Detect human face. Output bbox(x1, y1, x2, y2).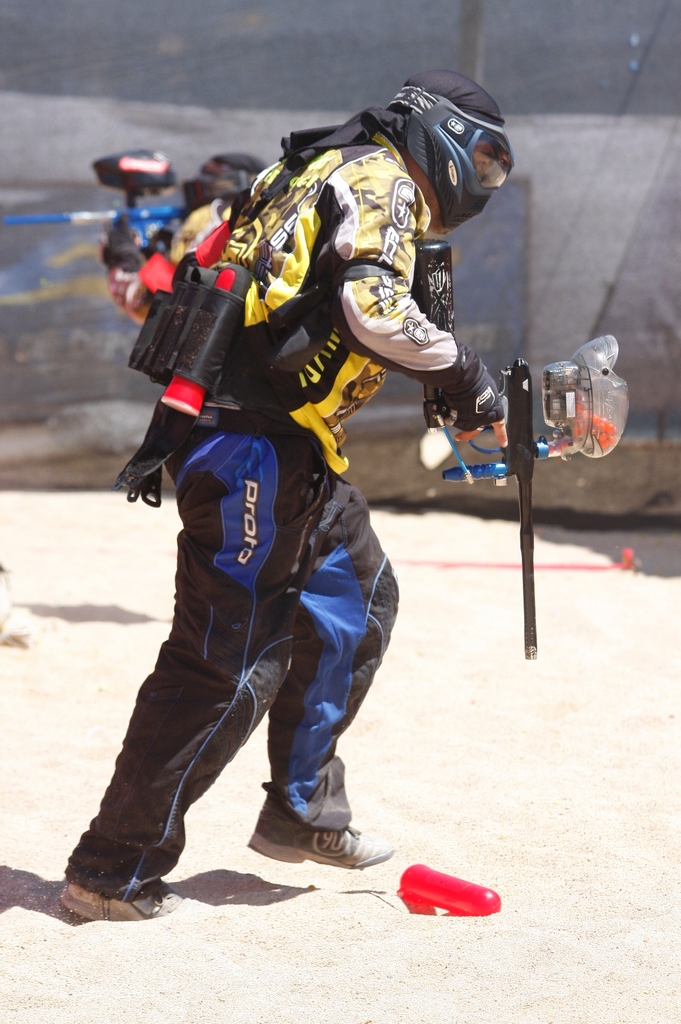
bbox(433, 154, 504, 237).
